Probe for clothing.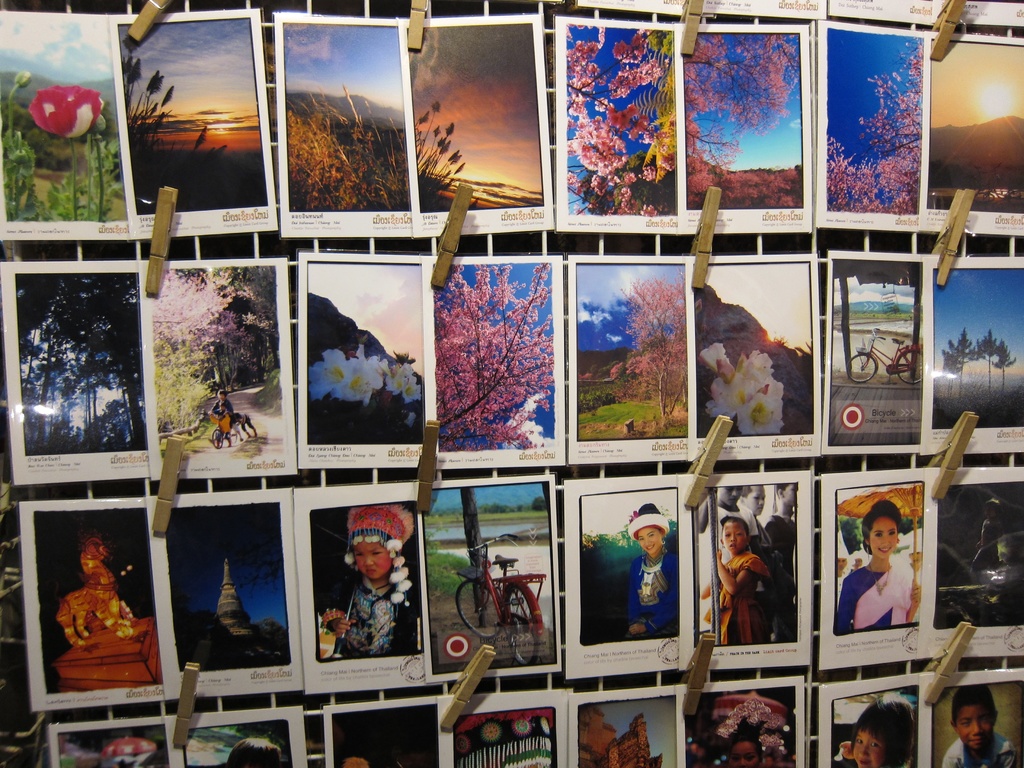
Probe result: crop(944, 732, 1016, 767).
